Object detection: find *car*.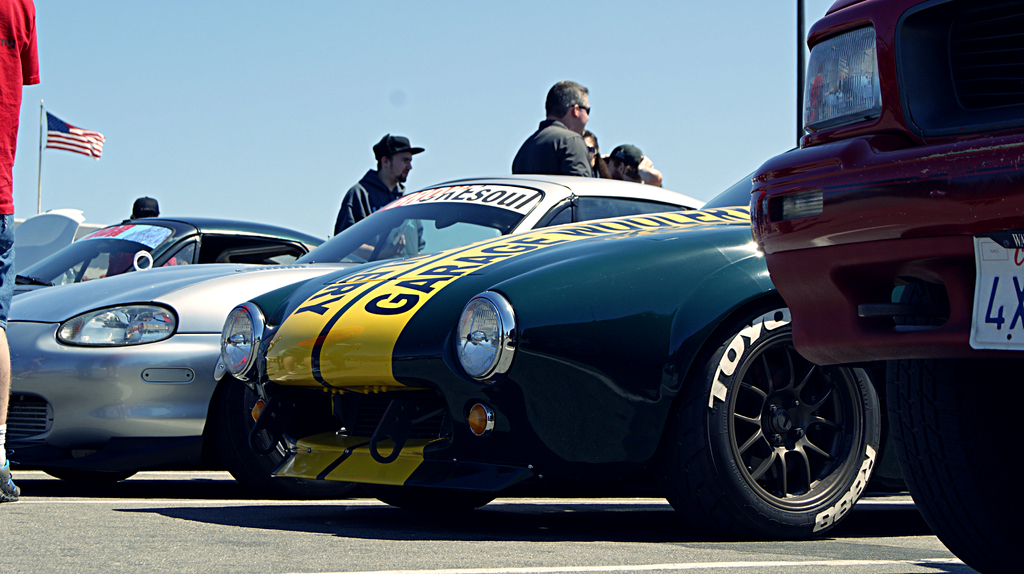
pyautogui.locateOnScreen(209, 167, 883, 541).
